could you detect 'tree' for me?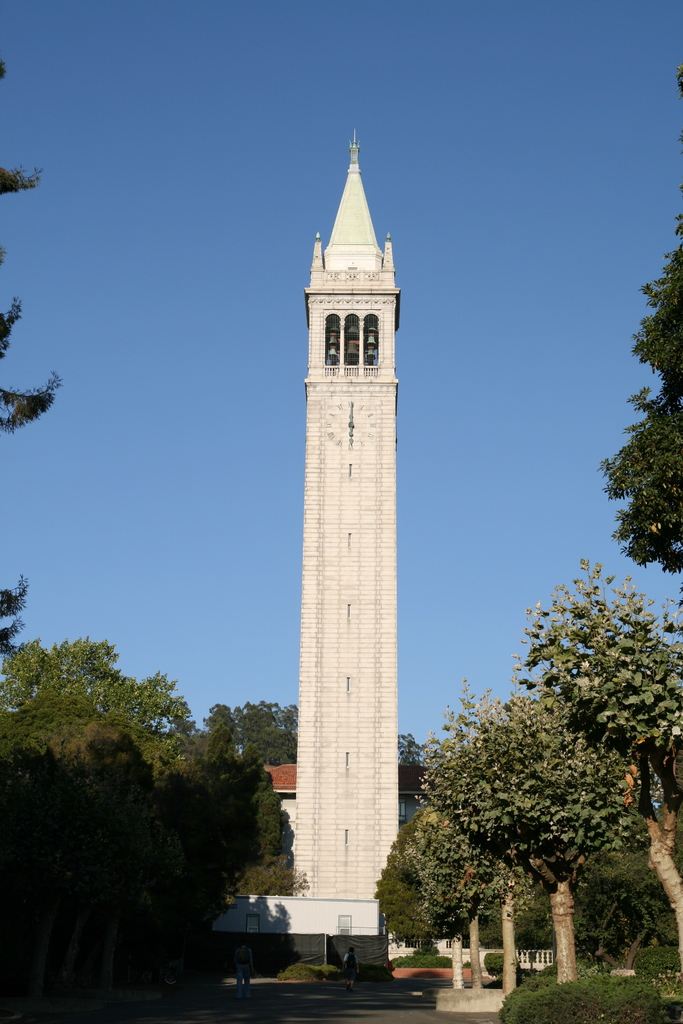
Detection result: pyautogui.locateOnScreen(369, 812, 490, 1001).
